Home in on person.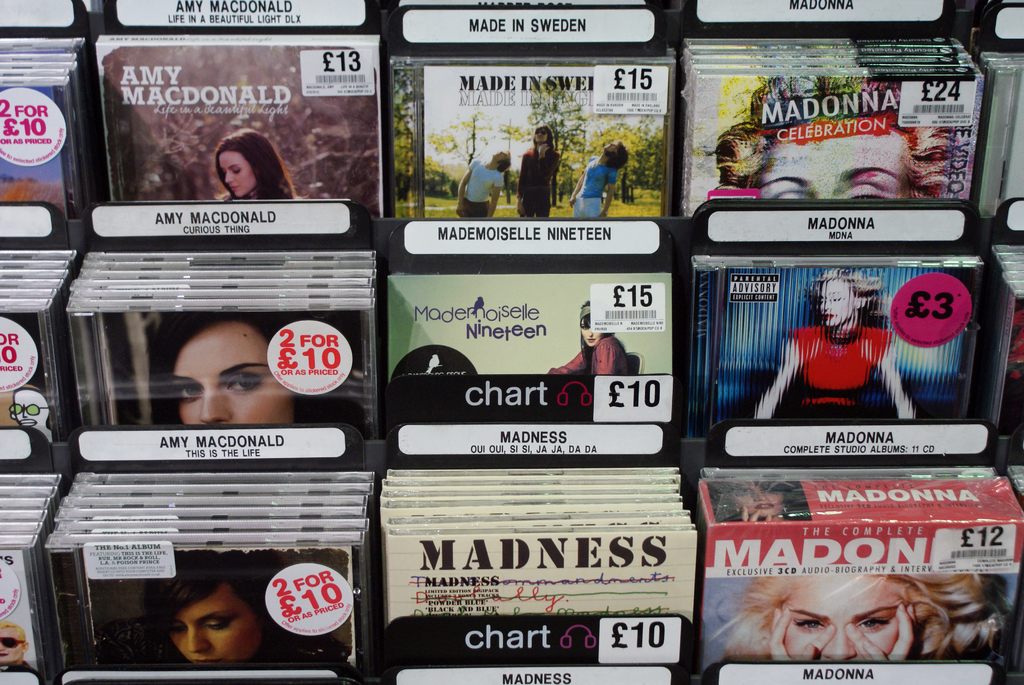
Homed in at [0, 620, 36, 674].
